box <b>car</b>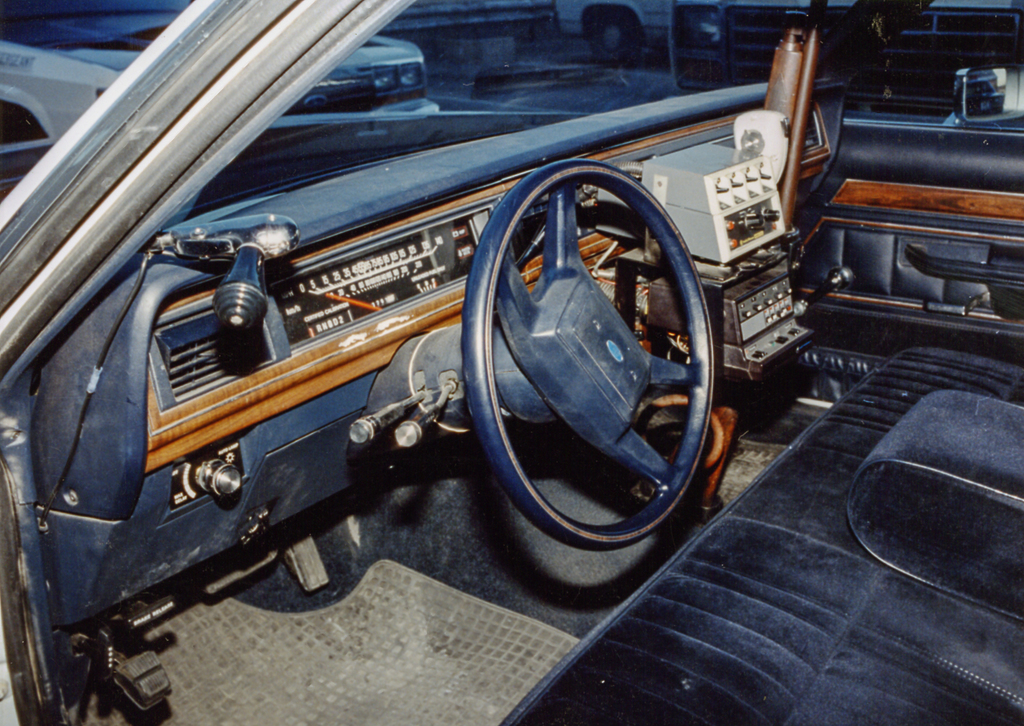
crop(0, 0, 1023, 725)
